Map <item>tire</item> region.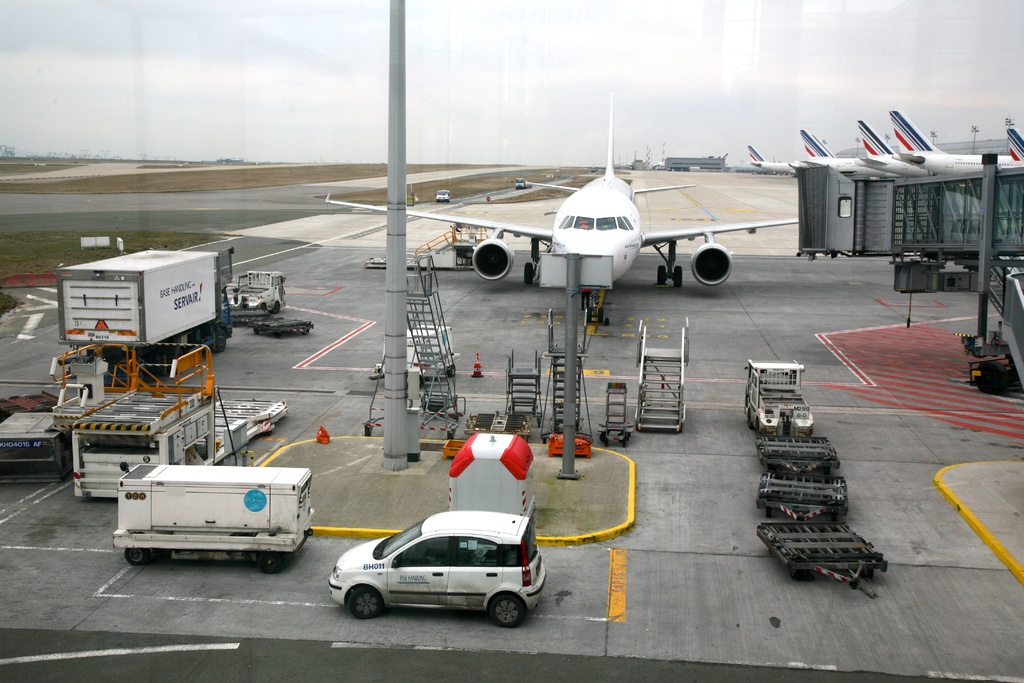
Mapped to pyautogui.locateOnScreen(673, 263, 678, 292).
